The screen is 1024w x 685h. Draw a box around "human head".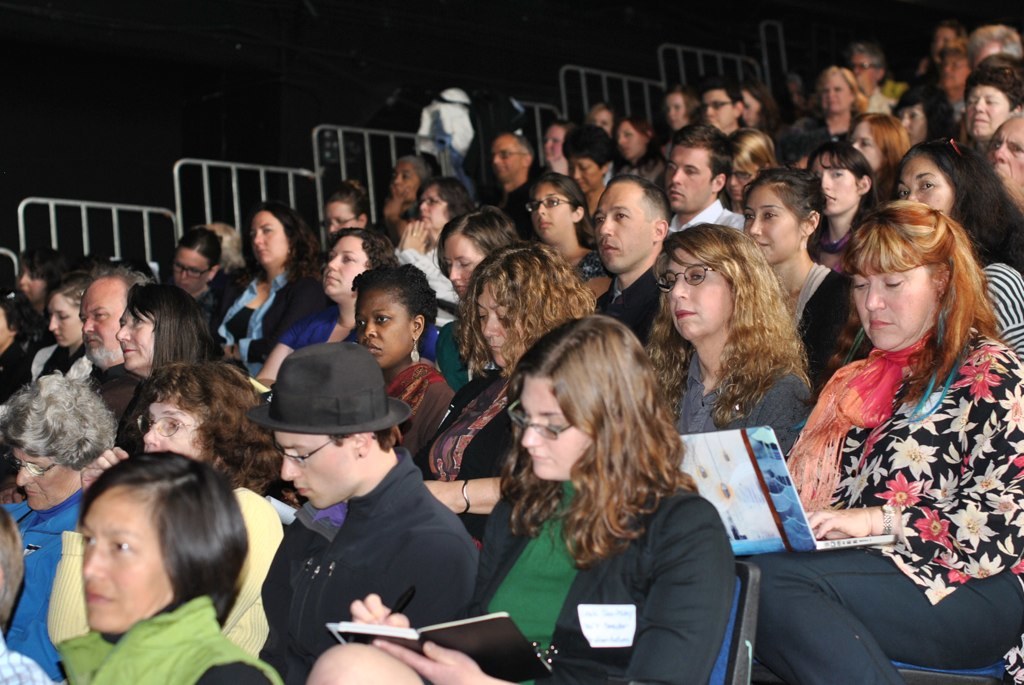
664:123:732:212.
